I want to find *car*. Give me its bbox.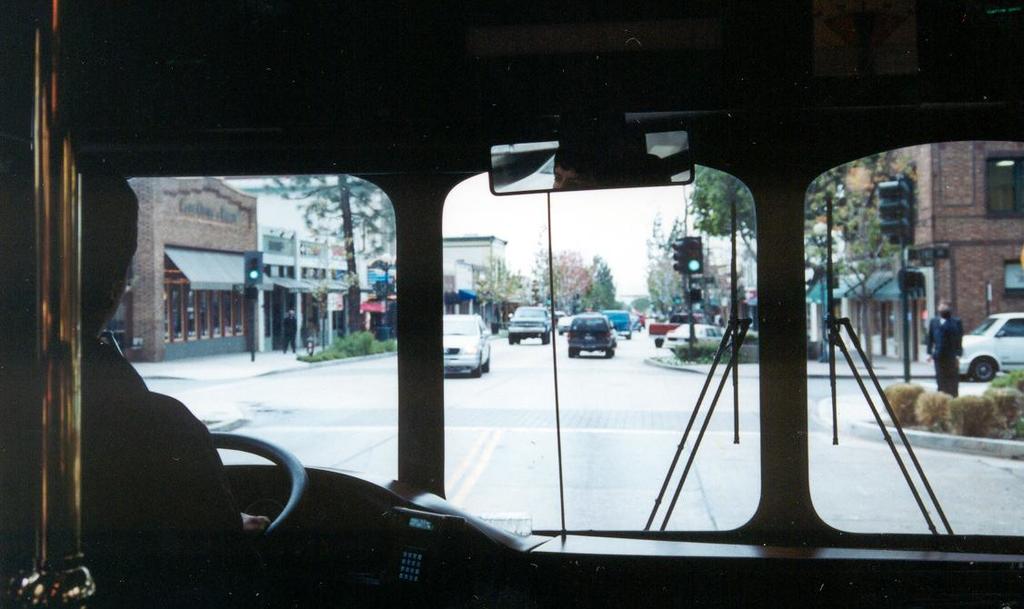
select_region(666, 320, 721, 351).
